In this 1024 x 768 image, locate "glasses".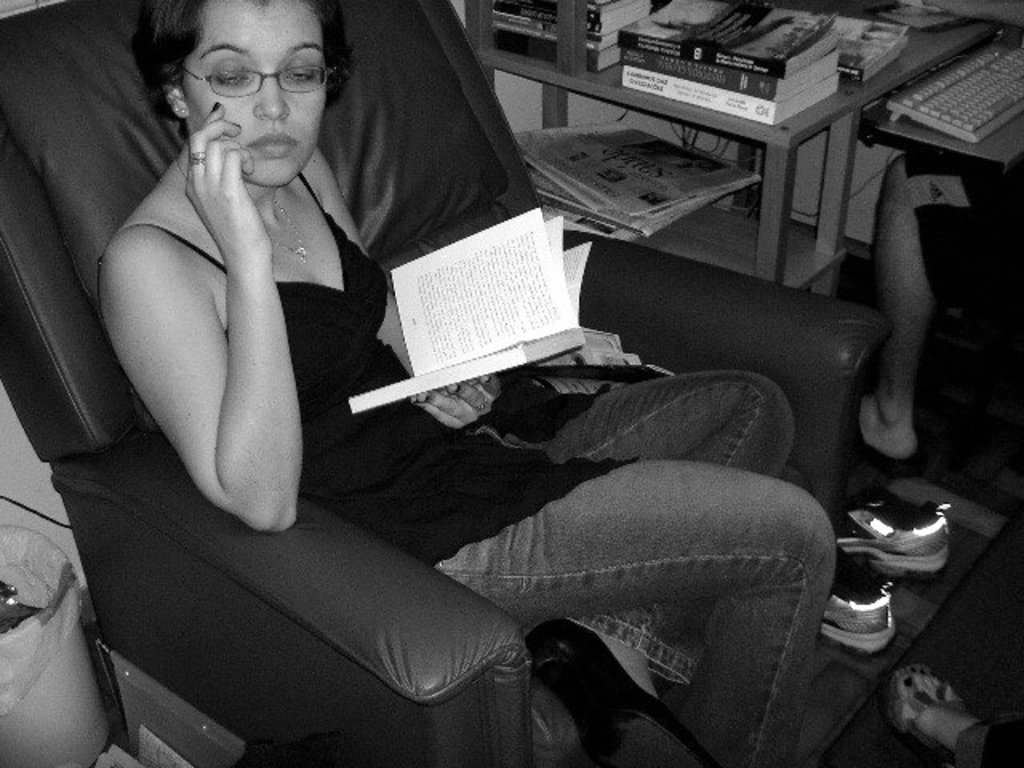
Bounding box: rect(182, 62, 341, 94).
